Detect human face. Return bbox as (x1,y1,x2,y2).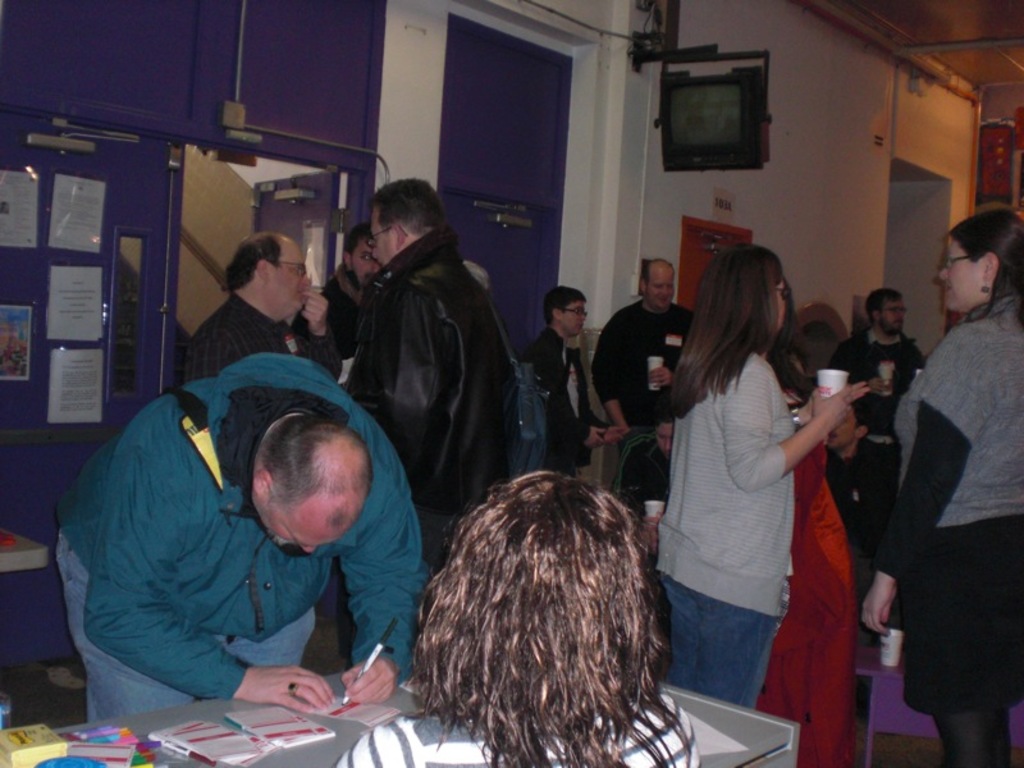
(260,497,337,556).
